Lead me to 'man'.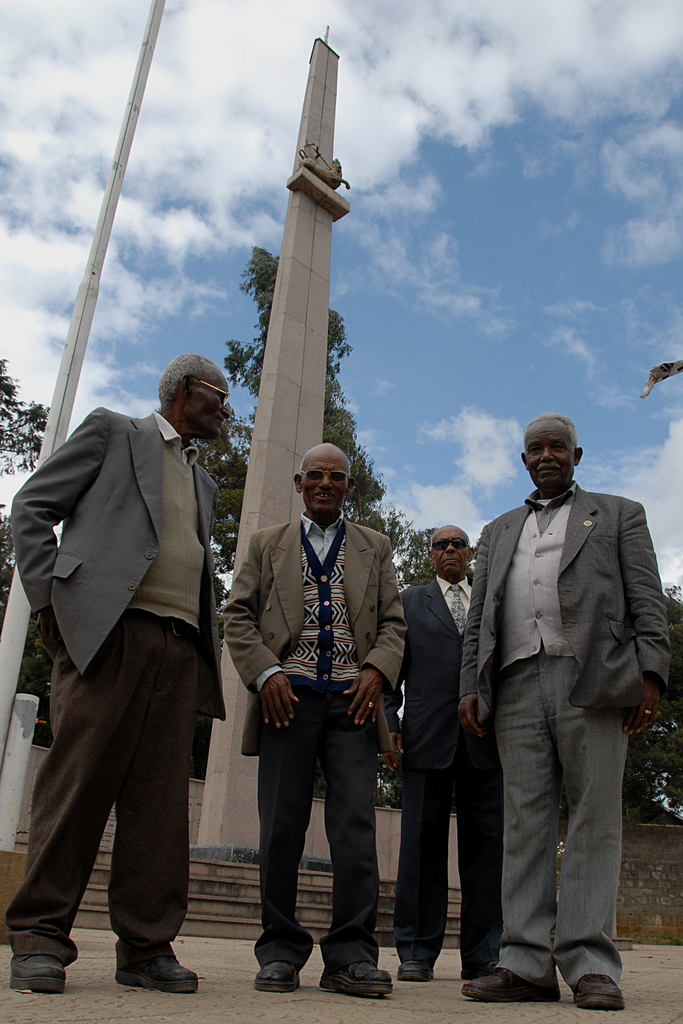
Lead to bbox(460, 390, 657, 1021).
